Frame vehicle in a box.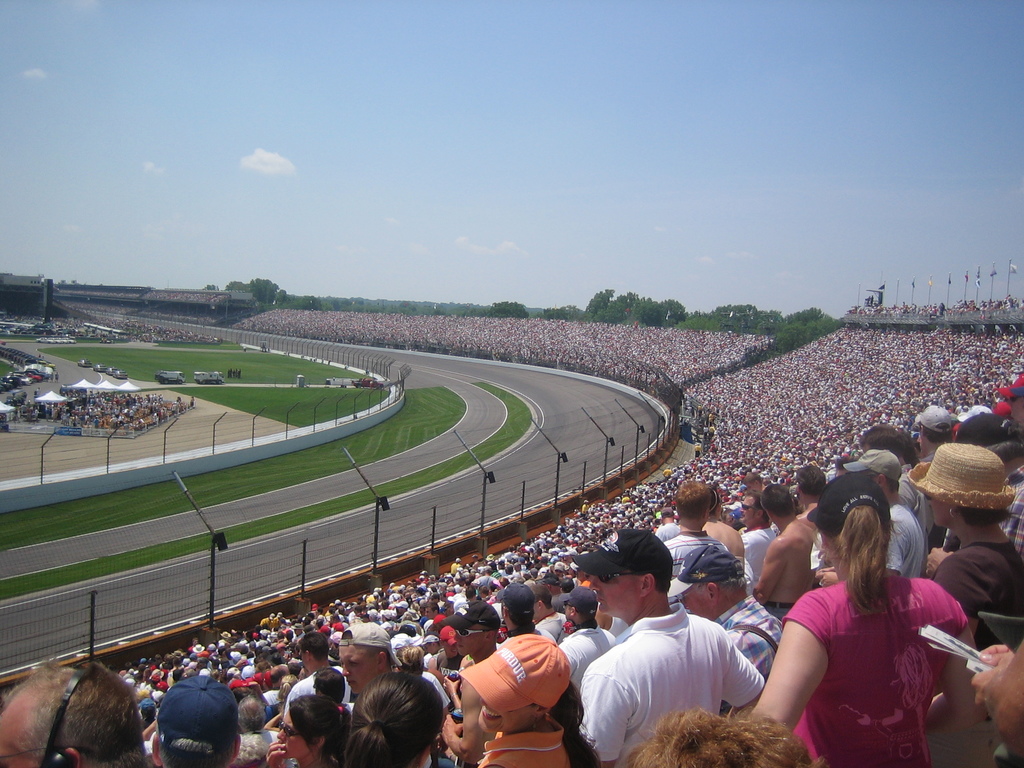
(left=104, top=365, right=120, bottom=373).
